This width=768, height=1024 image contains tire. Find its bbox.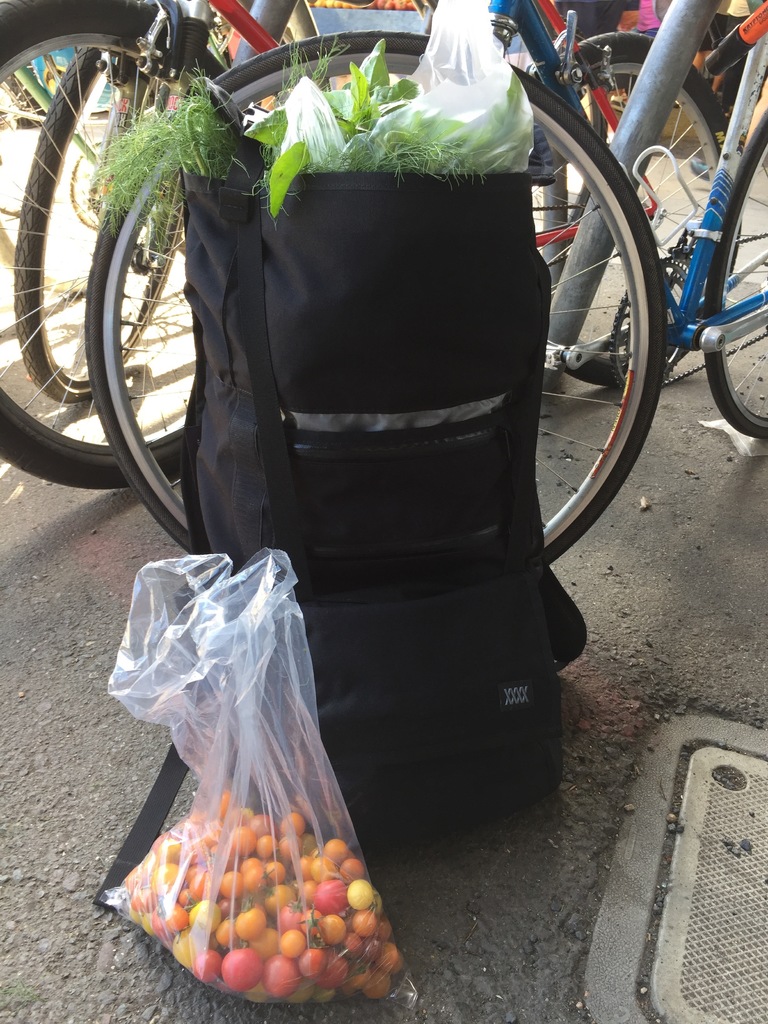
box(492, 28, 751, 393).
